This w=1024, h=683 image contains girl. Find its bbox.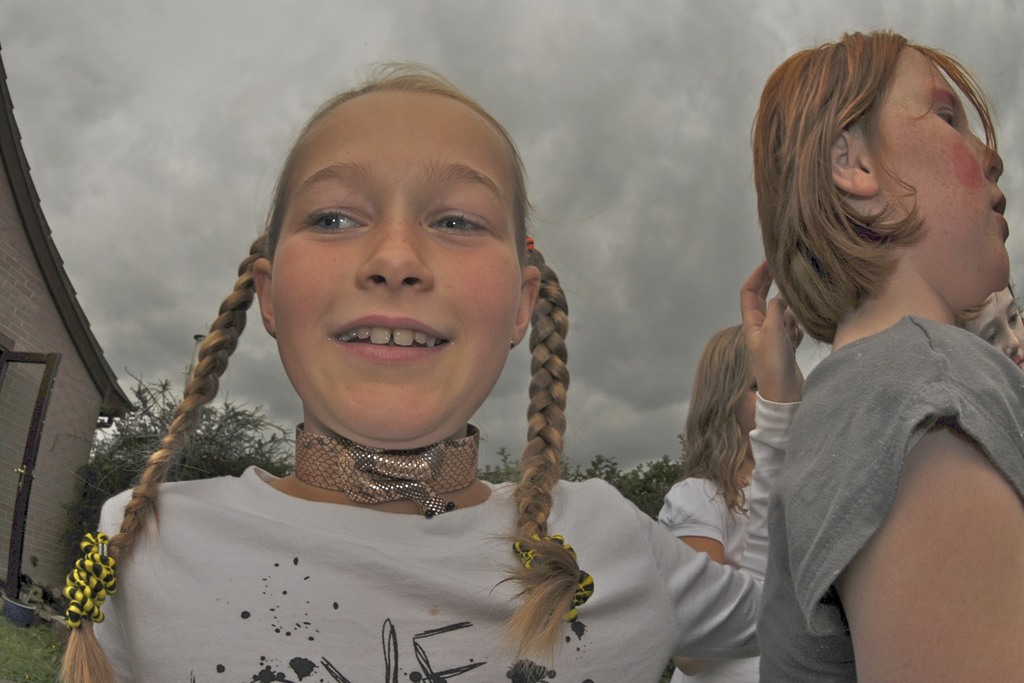
locate(652, 325, 803, 679).
